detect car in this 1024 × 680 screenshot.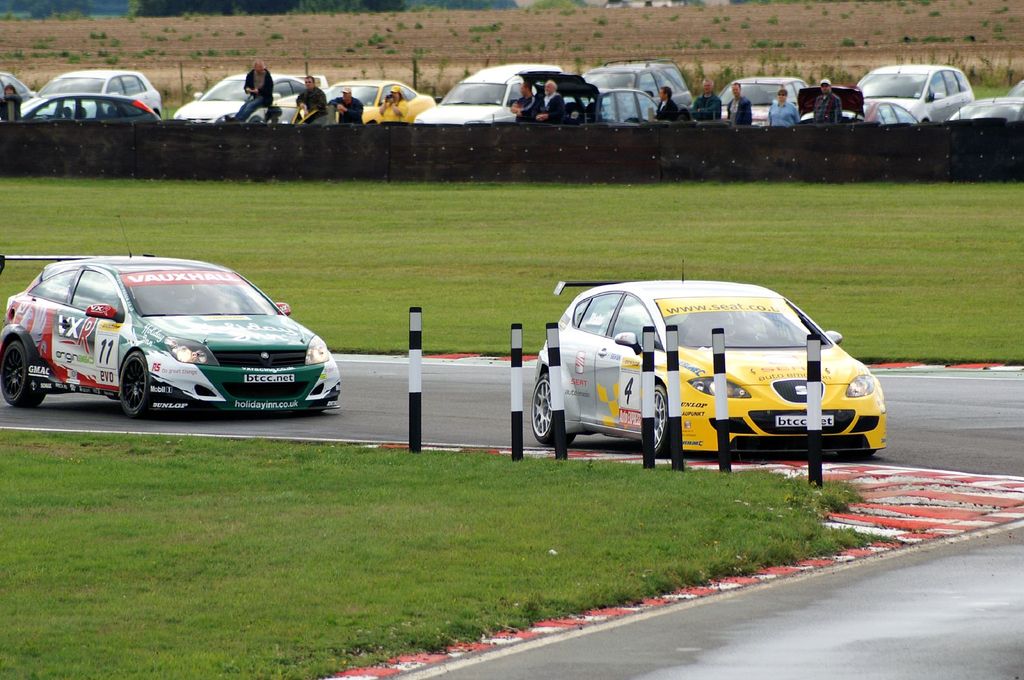
Detection: [x1=792, y1=95, x2=916, y2=134].
